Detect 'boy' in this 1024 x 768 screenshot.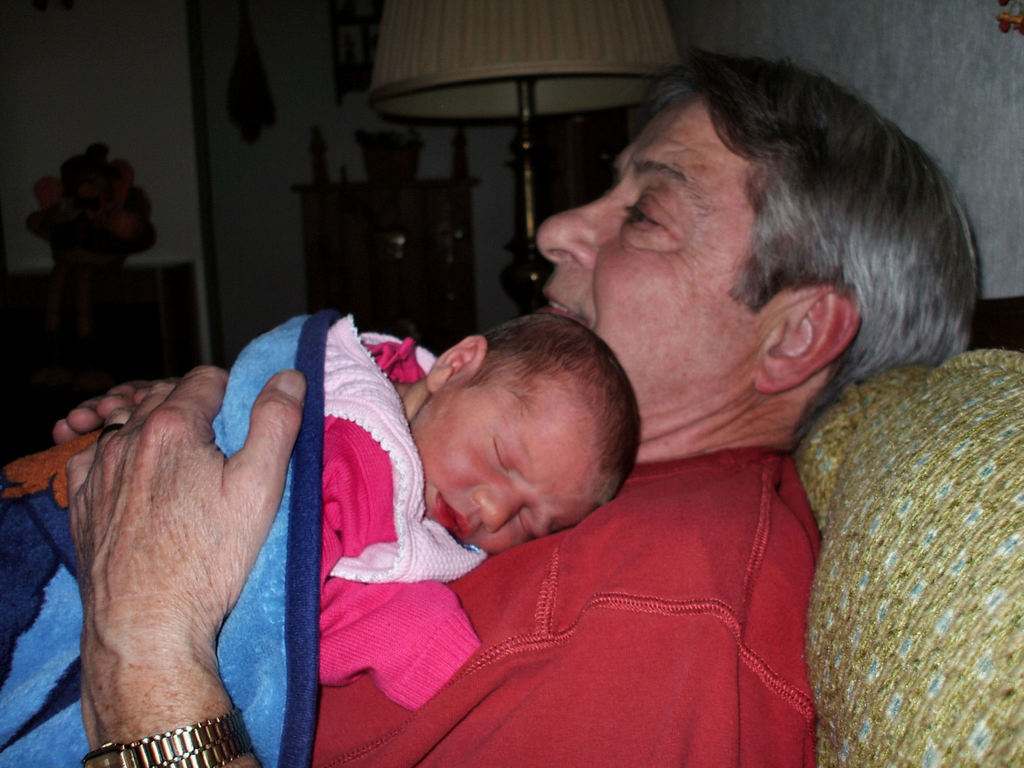
Detection: 312 312 644 694.
